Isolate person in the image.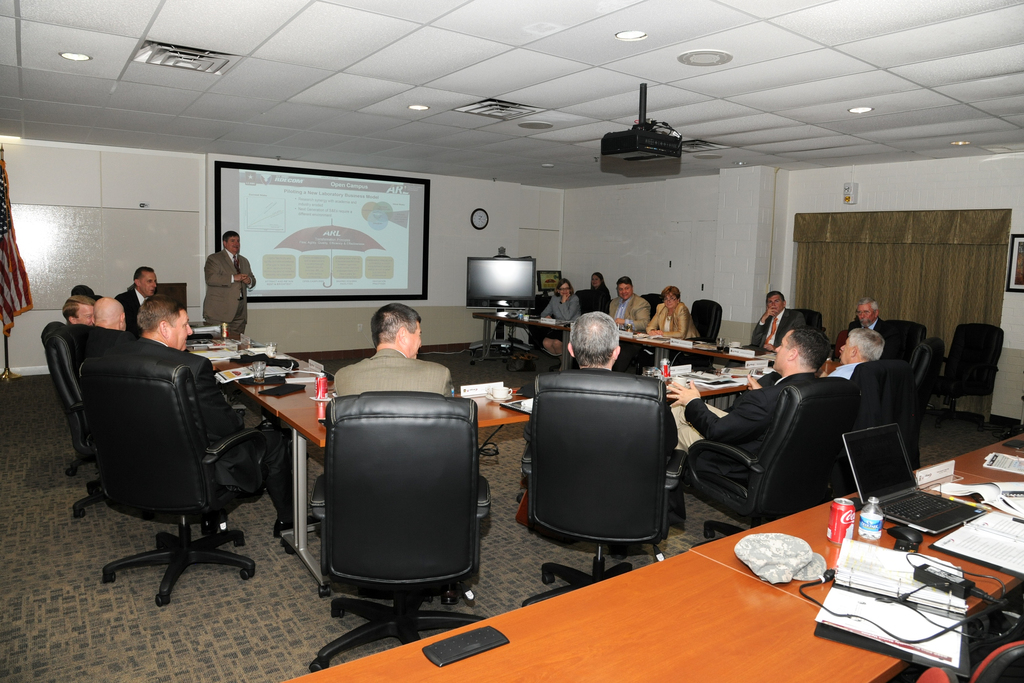
Isolated region: select_region(673, 325, 833, 531).
